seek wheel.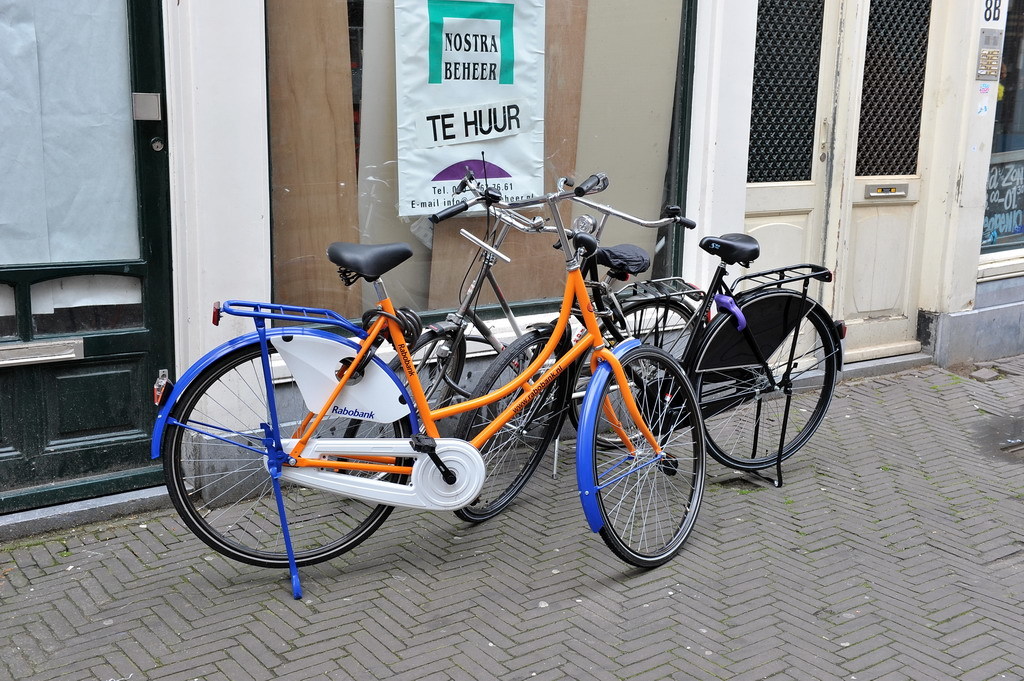
locate(162, 339, 412, 569).
